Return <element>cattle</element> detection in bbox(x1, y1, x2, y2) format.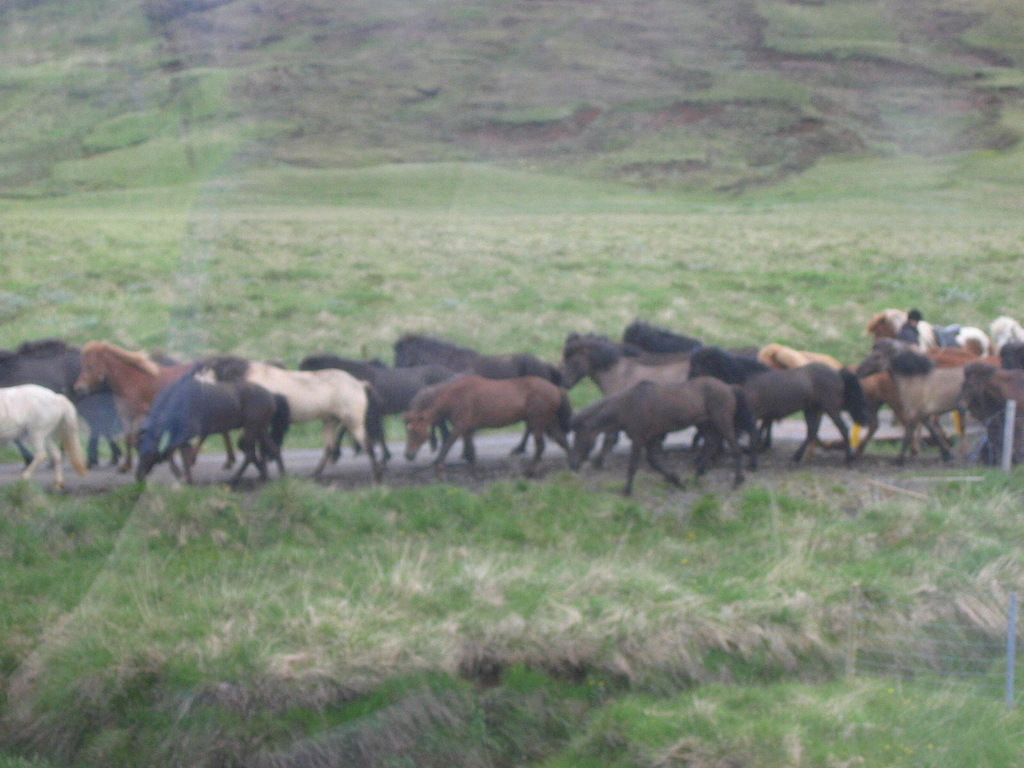
bbox(186, 357, 386, 488).
